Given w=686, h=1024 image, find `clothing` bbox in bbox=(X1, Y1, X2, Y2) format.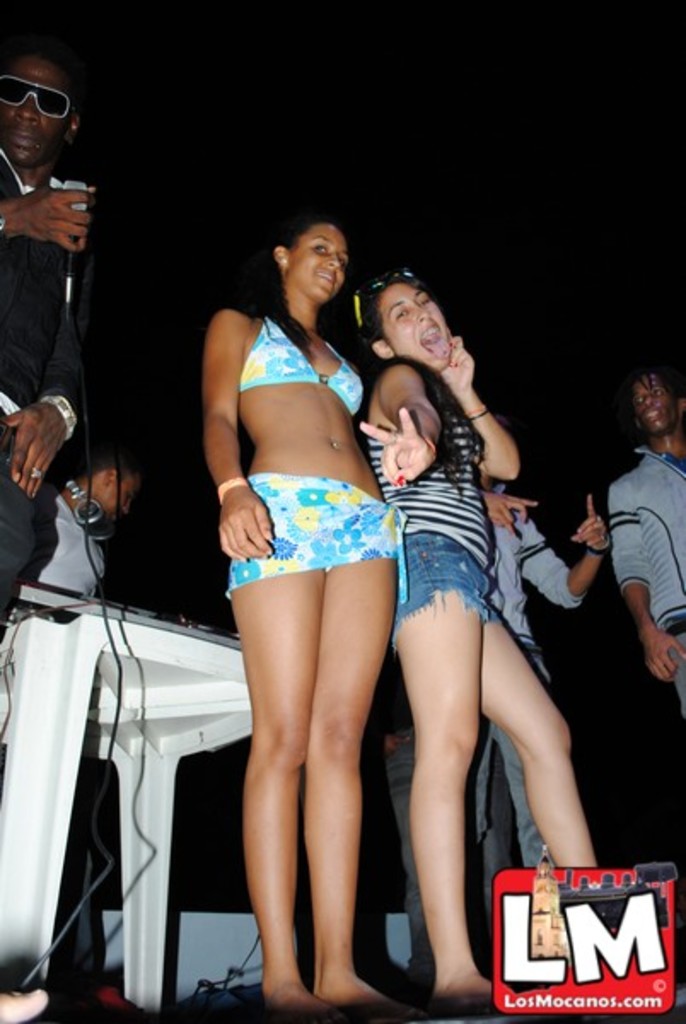
bbox=(369, 369, 509, 649).
